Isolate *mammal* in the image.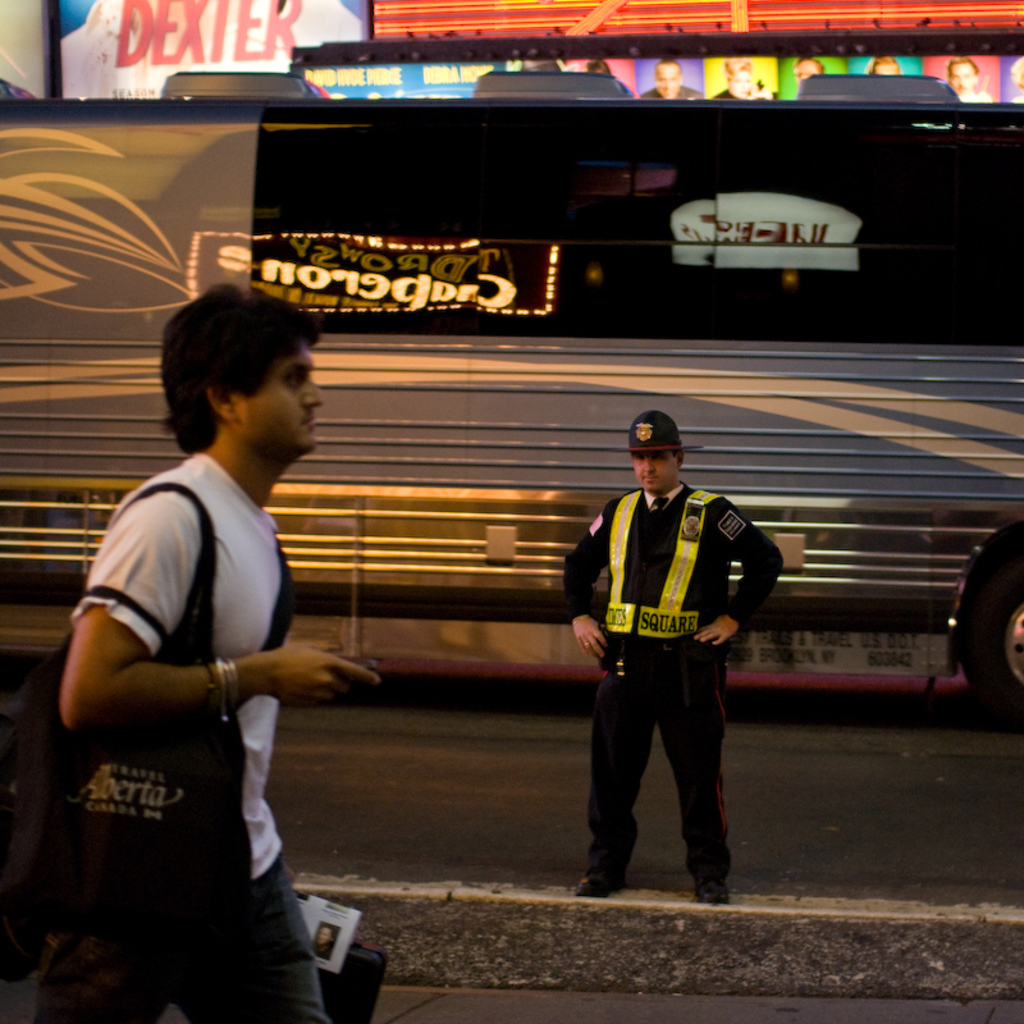
Isolated region: BBox(1006, 50, 1023, 100).
